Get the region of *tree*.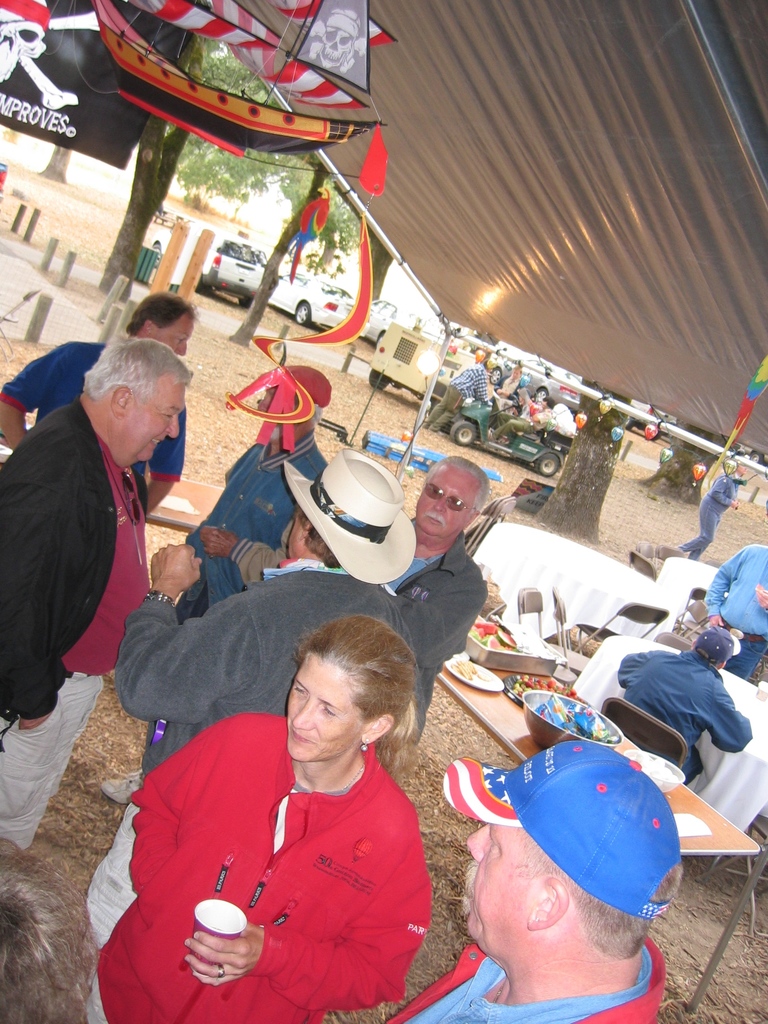
[632, 421, 726, 518].
